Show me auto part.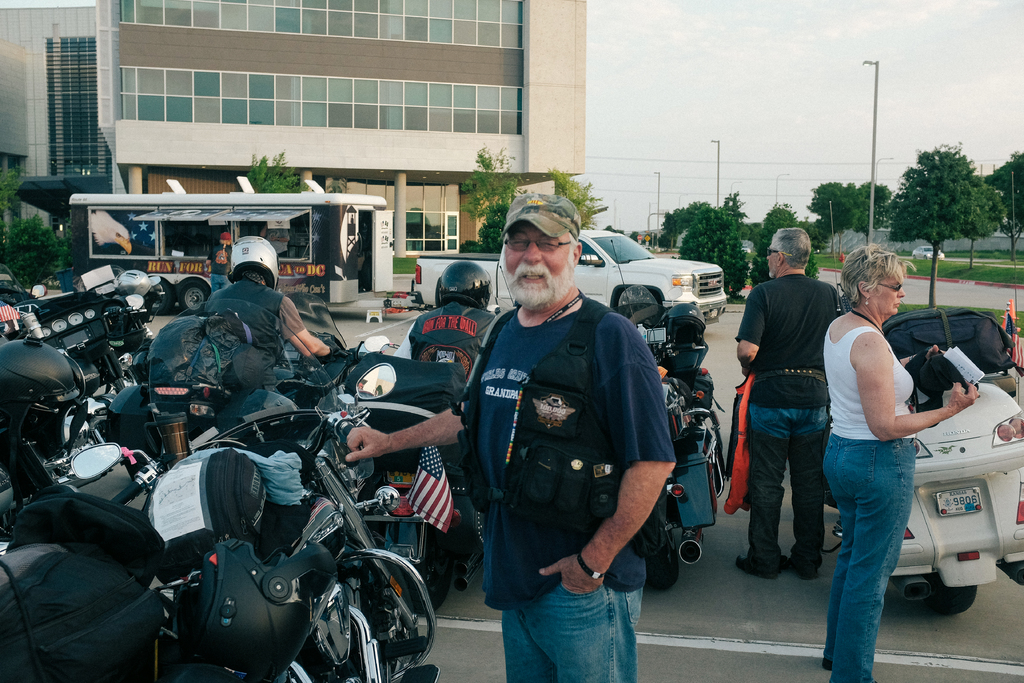
auto part is here: 348:358:410:395.
